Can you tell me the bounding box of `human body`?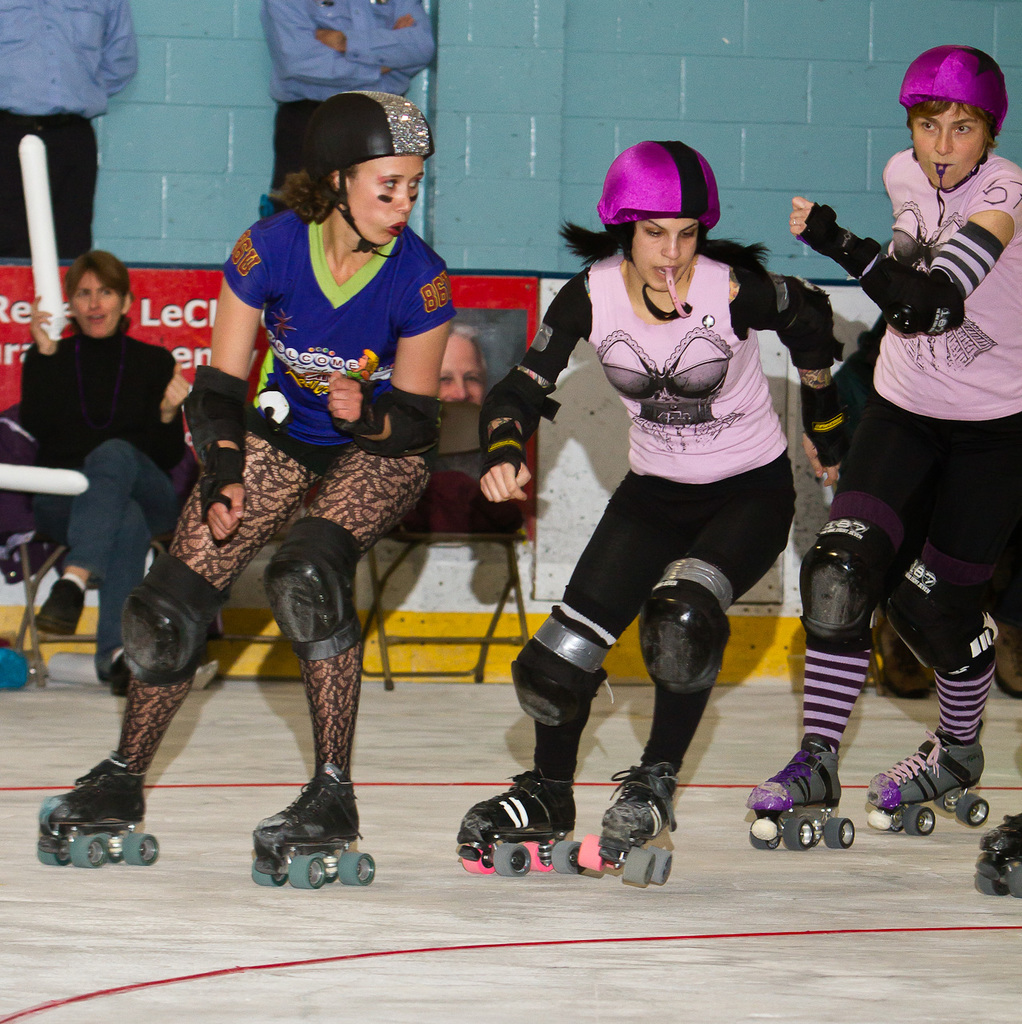
bbox(0, 5, 141, 269).
